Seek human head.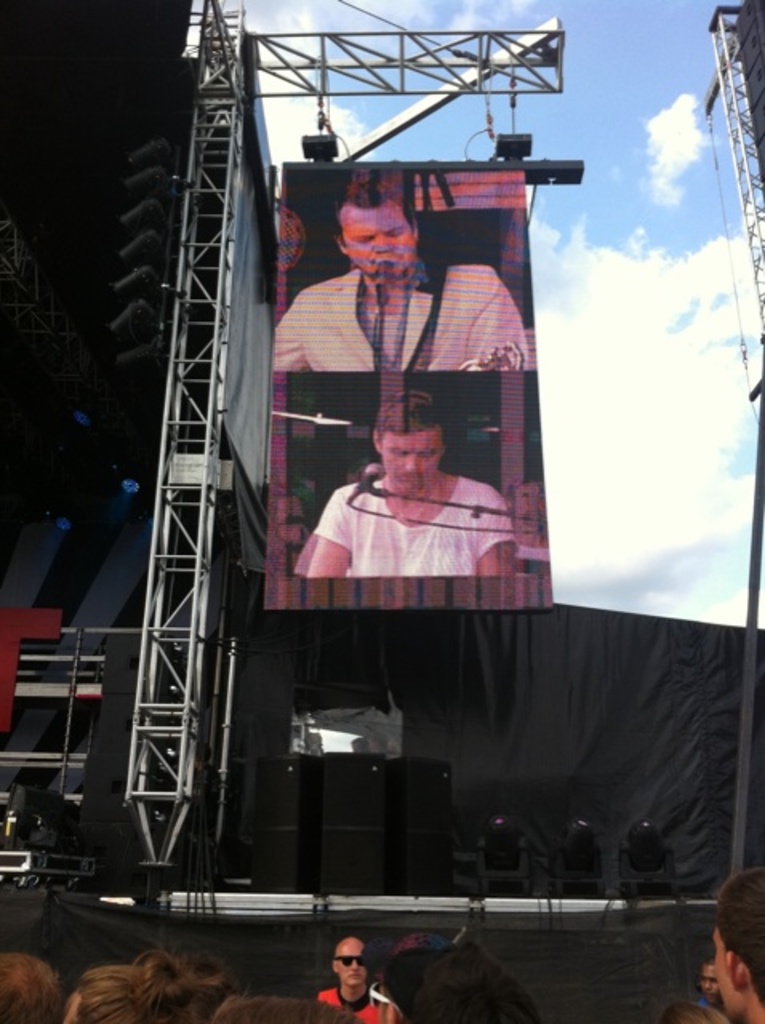
[x1=374, y1=950, x2=426, y2=1019].
